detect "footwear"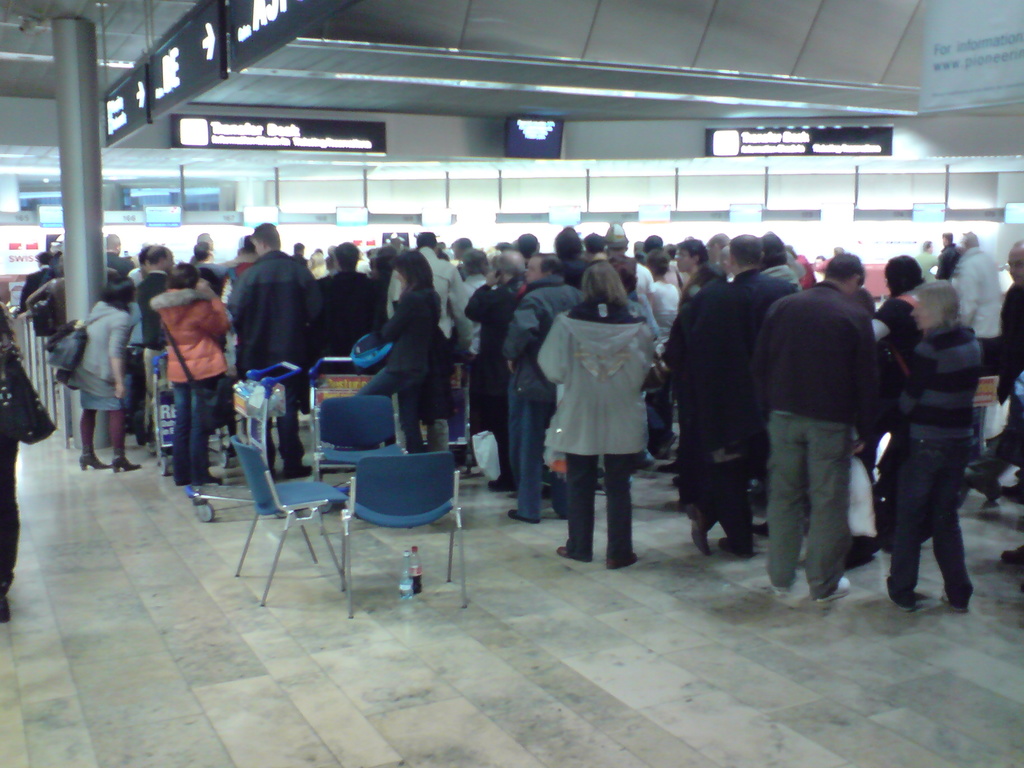
[x1=283, y1=464, x2=313, y2=480]
